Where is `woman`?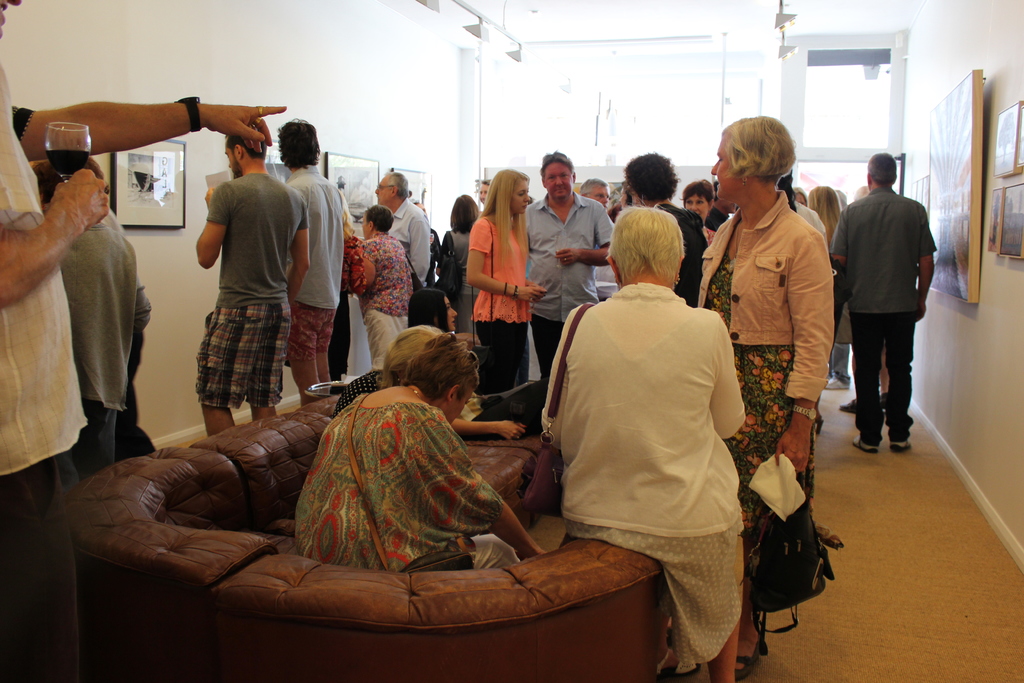
{"left": 357, "top": 201, "right": 415, "bottom": 370}.
